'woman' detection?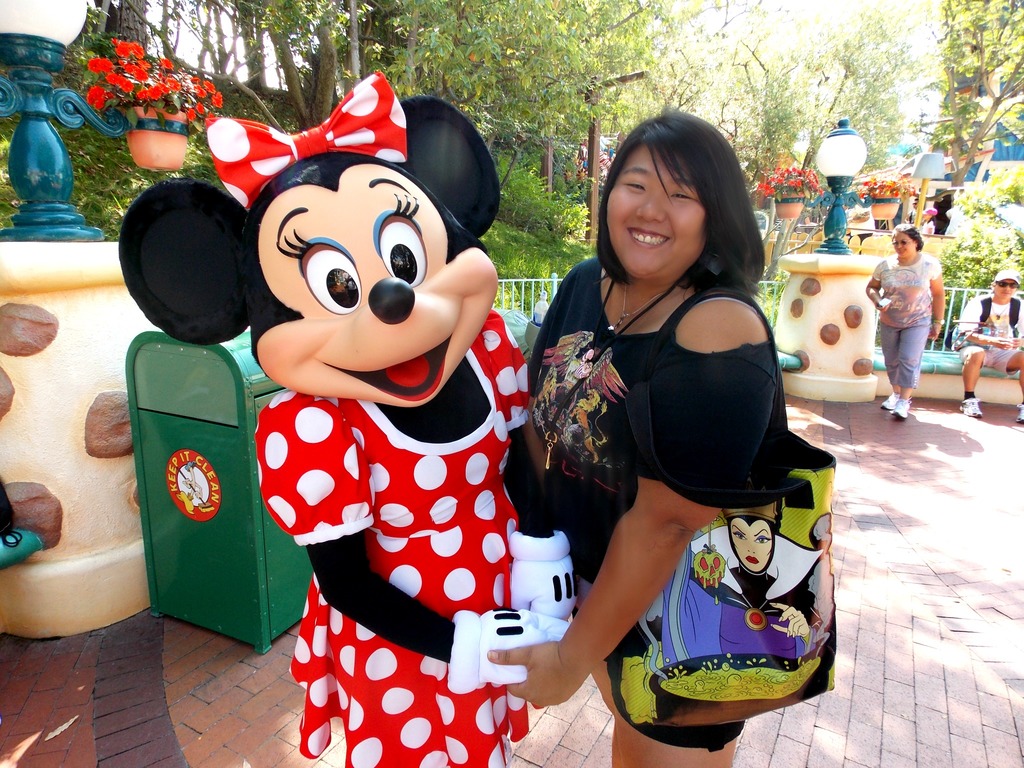
(x1=513, y1=114, x2=809, y2=699)
